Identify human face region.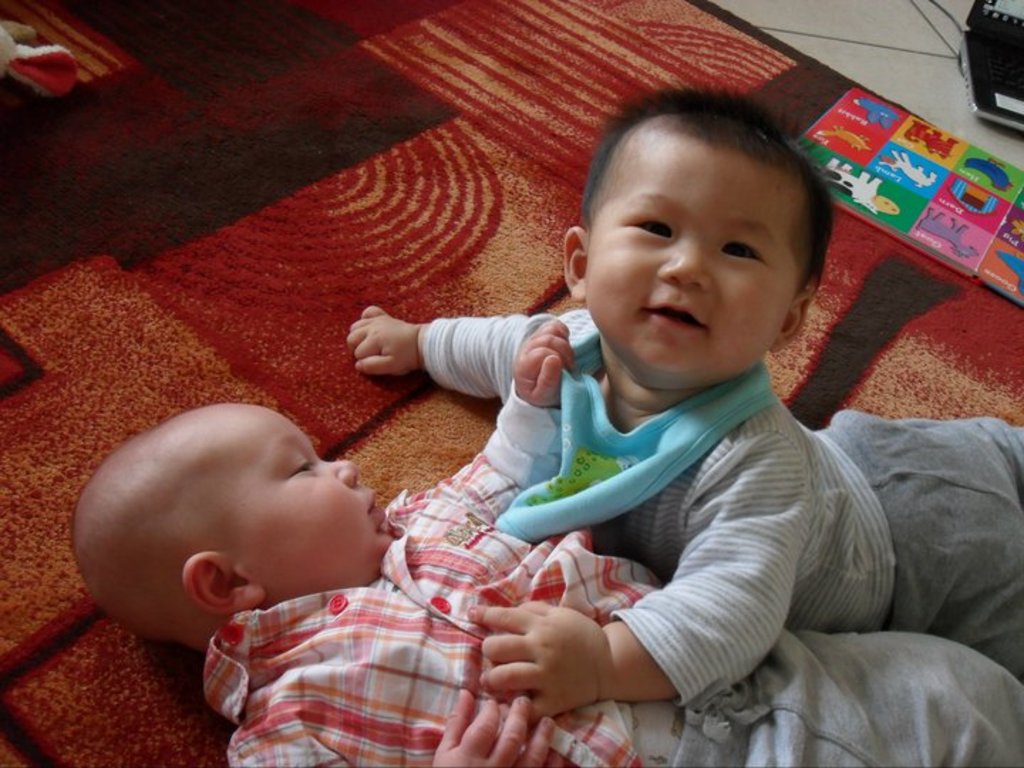
Region: box=[587, 144, 792, 366].
